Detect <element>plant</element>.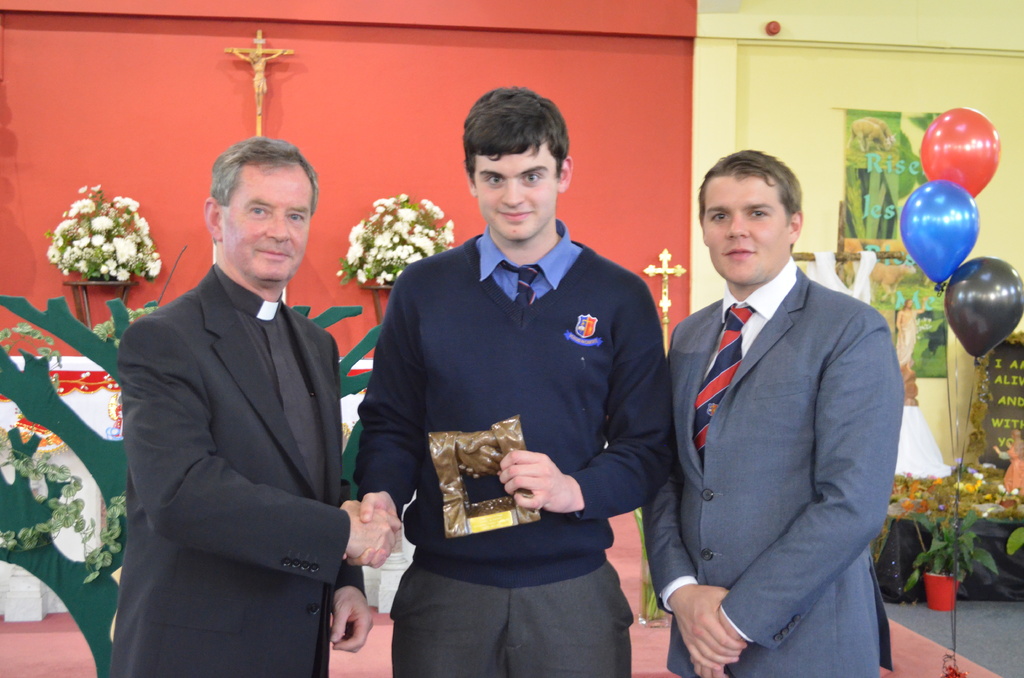
Detected at {"x1": 1003, "y1": 526, "x2": 1023, "y2": 560}.
